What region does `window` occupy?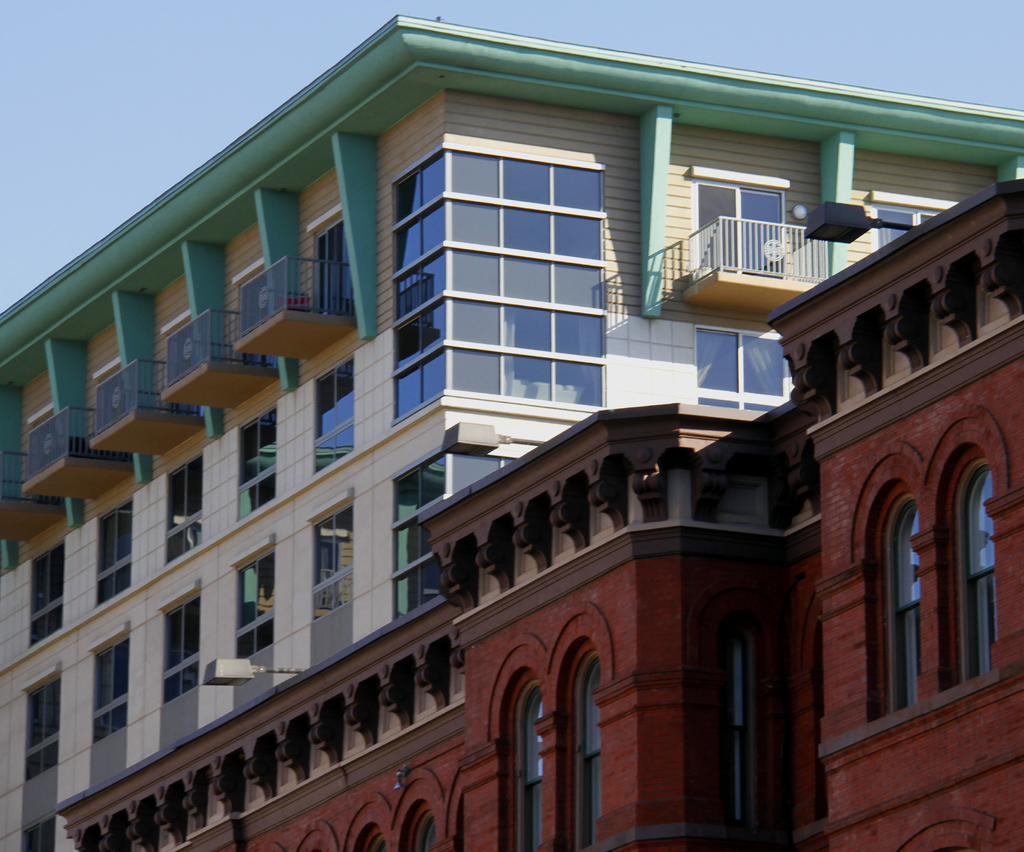
[97, 498, 134, 608].
